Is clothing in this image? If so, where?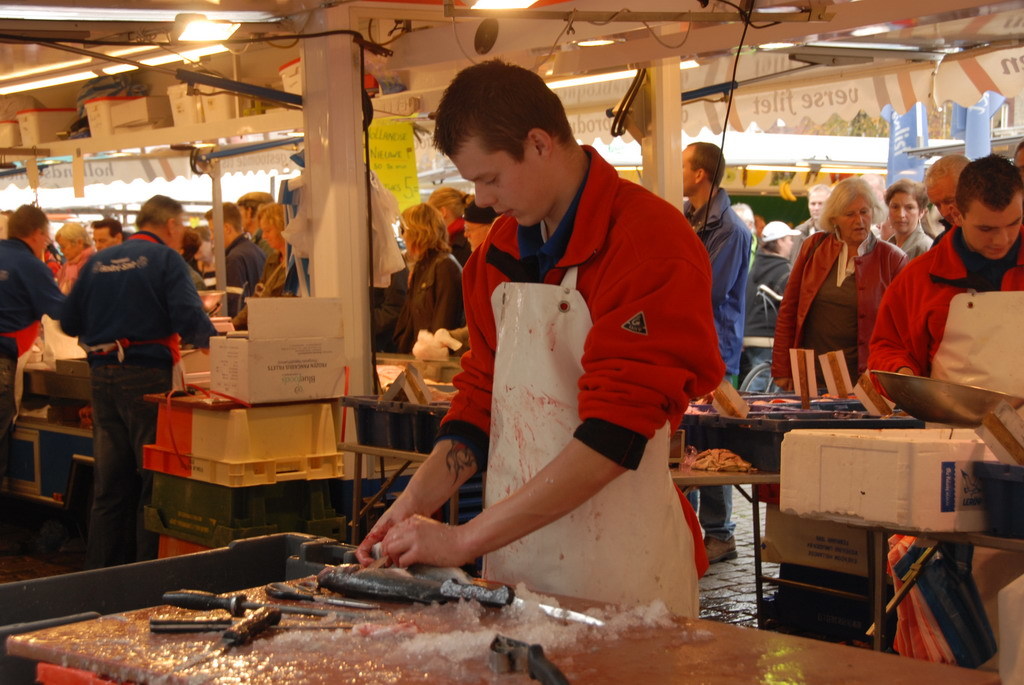
Yes, at (left=759, top=217, right=910, bottom=390).
